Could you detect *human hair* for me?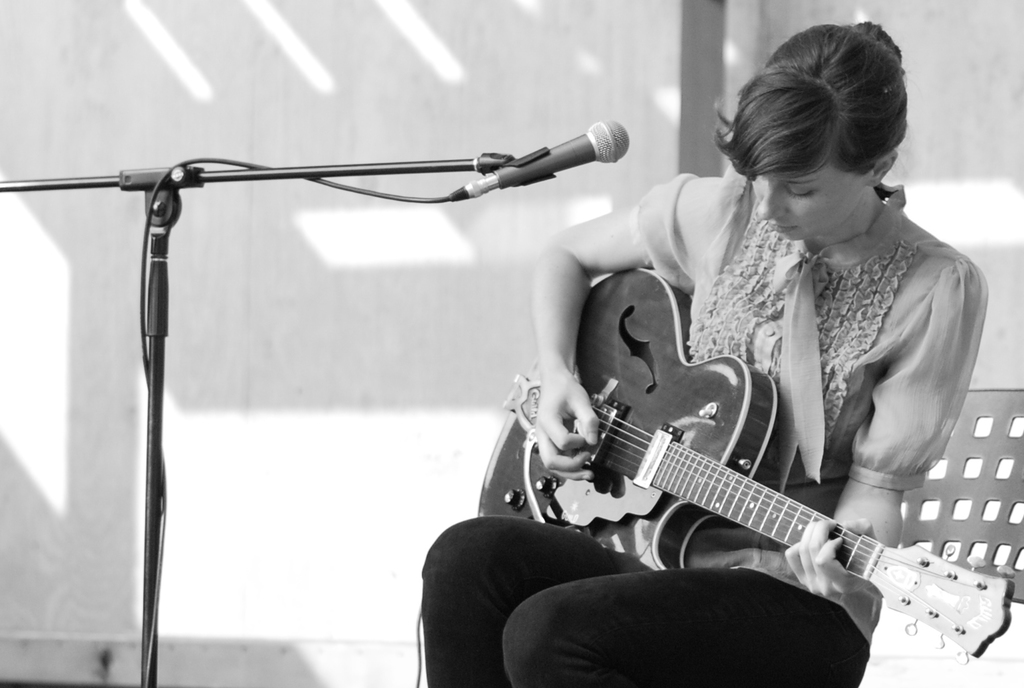
Detection result: 727,28,916,222.
